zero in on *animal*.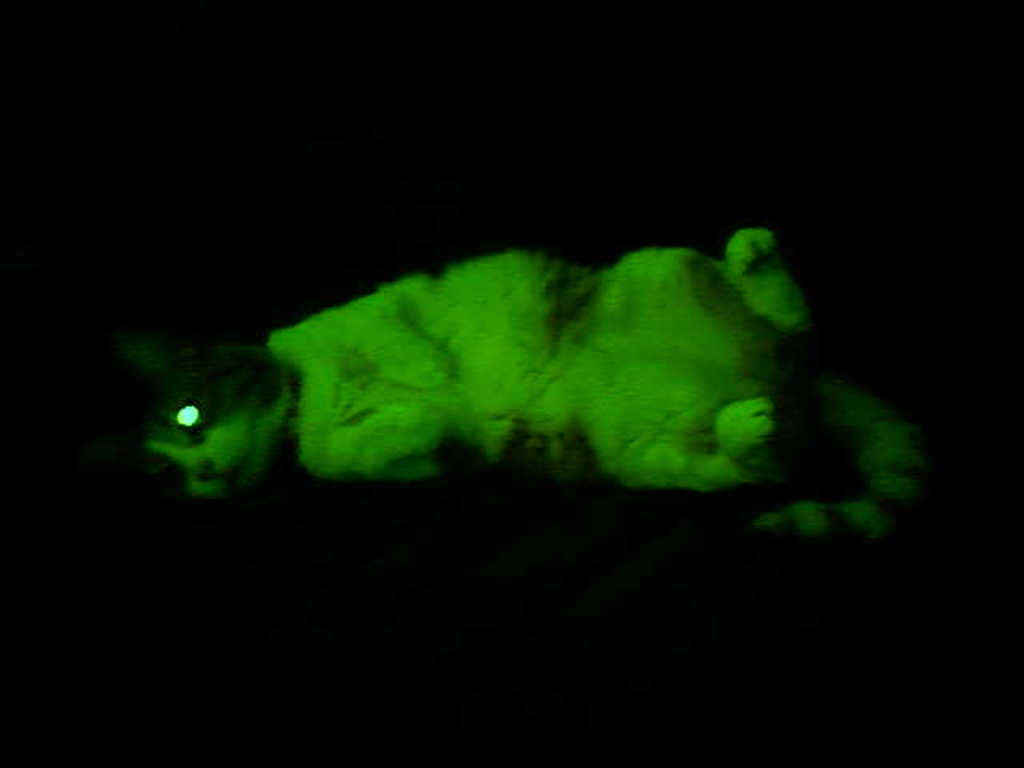
Zeroed in: crop(134, 224, 926, 546).
